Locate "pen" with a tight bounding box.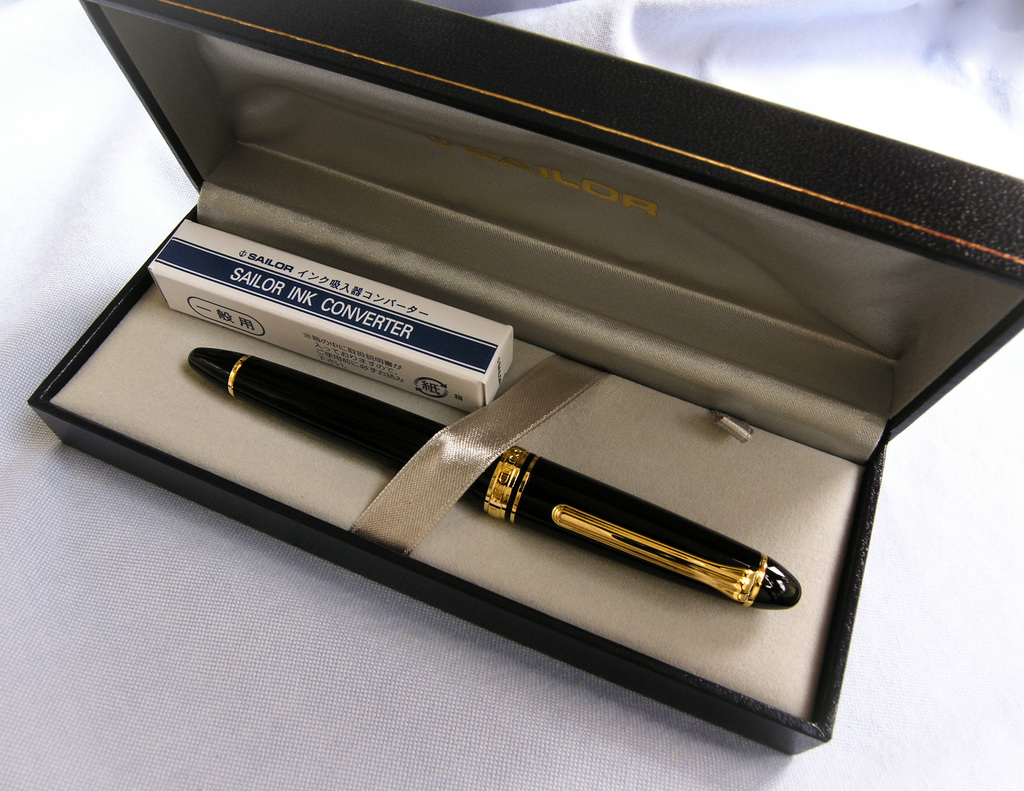
Rect(186, 338, 799, 609).
